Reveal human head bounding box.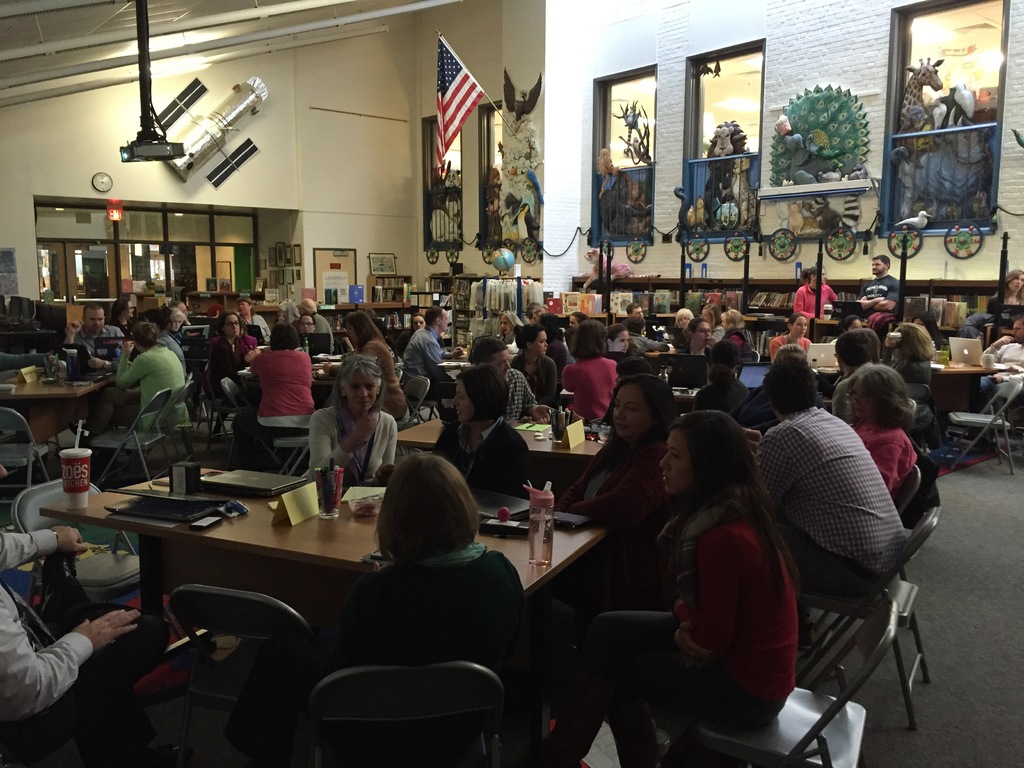
Revealed: 338, 359, 379, 415.
